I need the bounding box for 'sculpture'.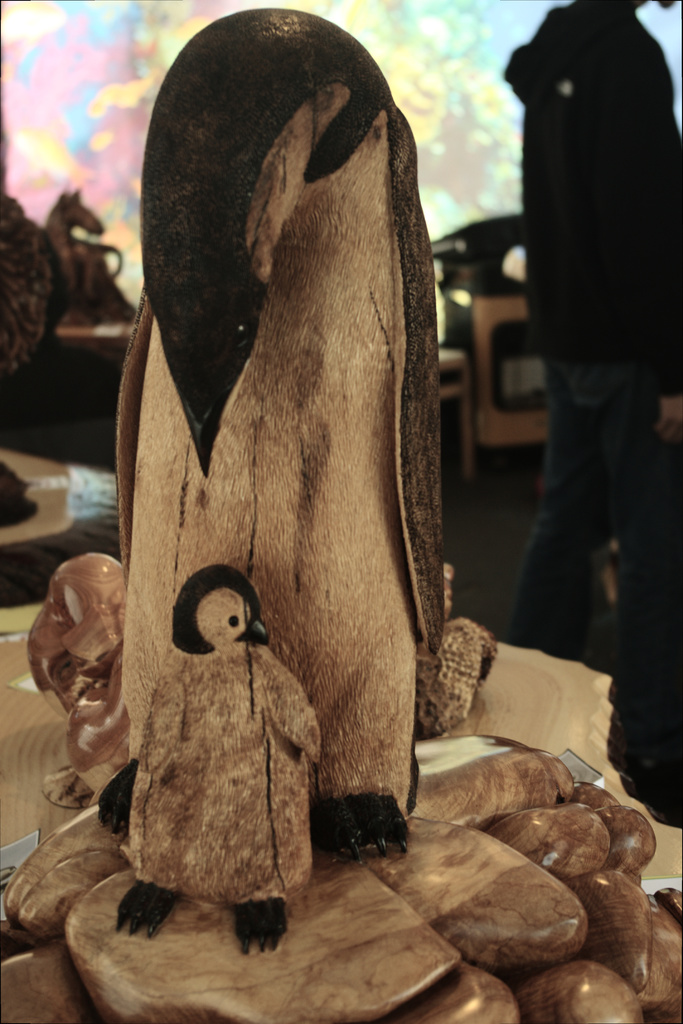
Here it is: <bbox>102, 557, 328, 964</bbox>.
